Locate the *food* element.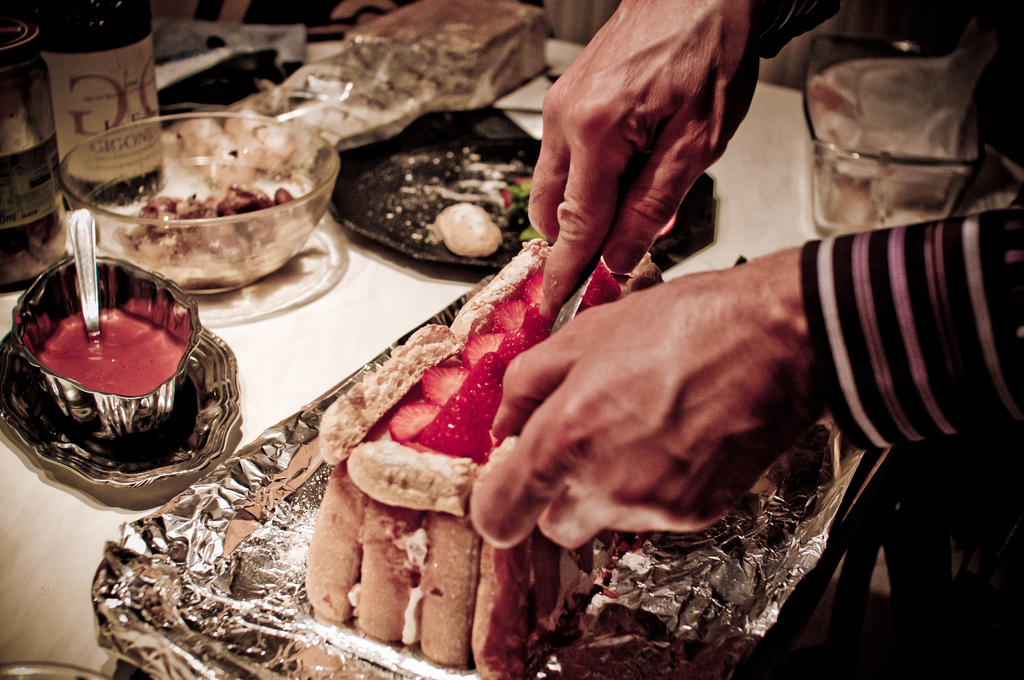
Element bbox: 420, 156, 545, 258.
